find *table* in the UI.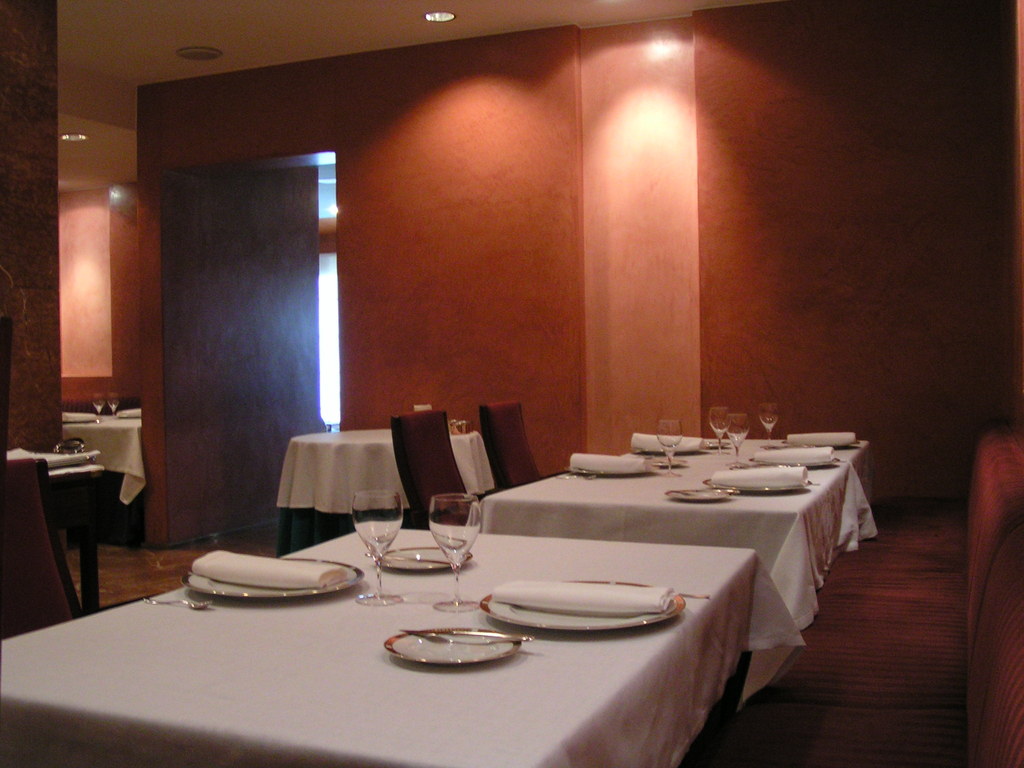
UI element at 0/527/805/767.
